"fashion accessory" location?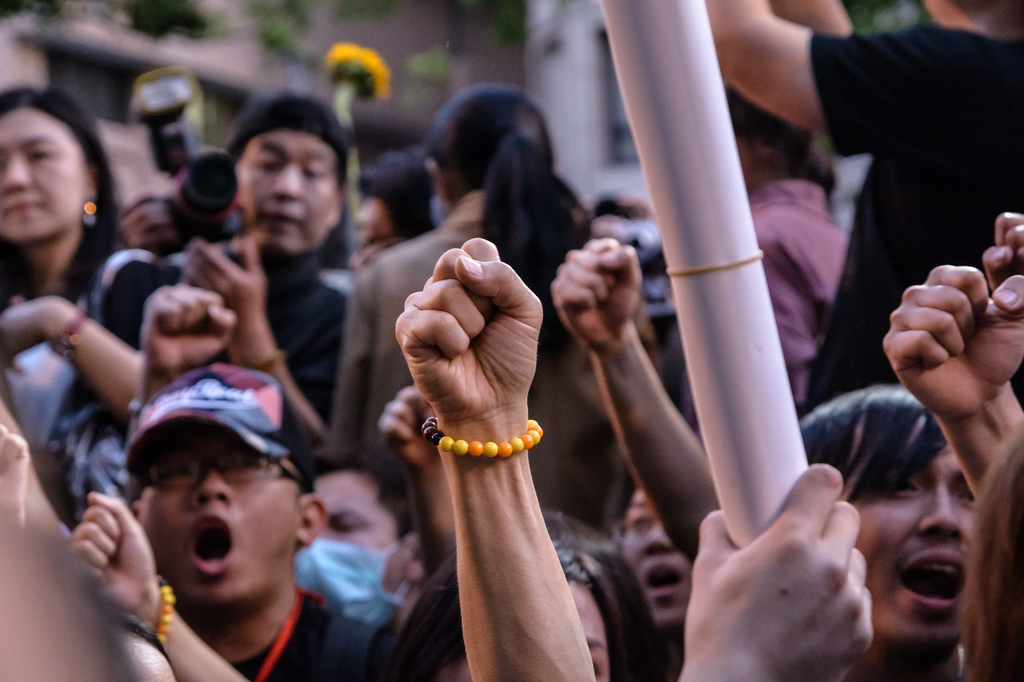
select_region(424, 418, 539, 452)
